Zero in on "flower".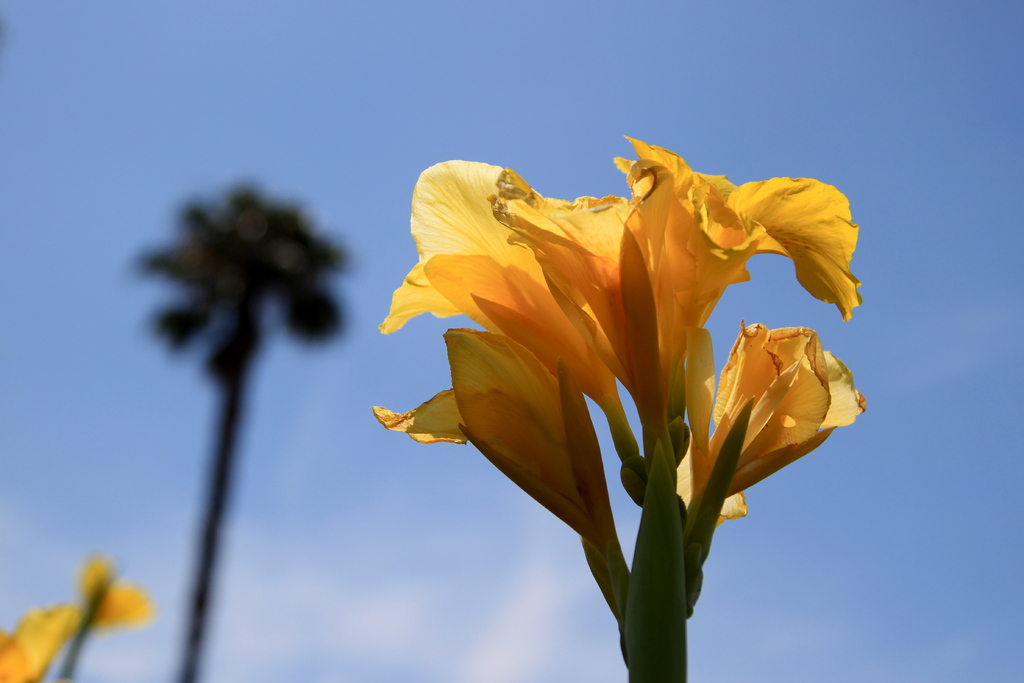
Zeroed in: locate(0, 602, 80, 682).
